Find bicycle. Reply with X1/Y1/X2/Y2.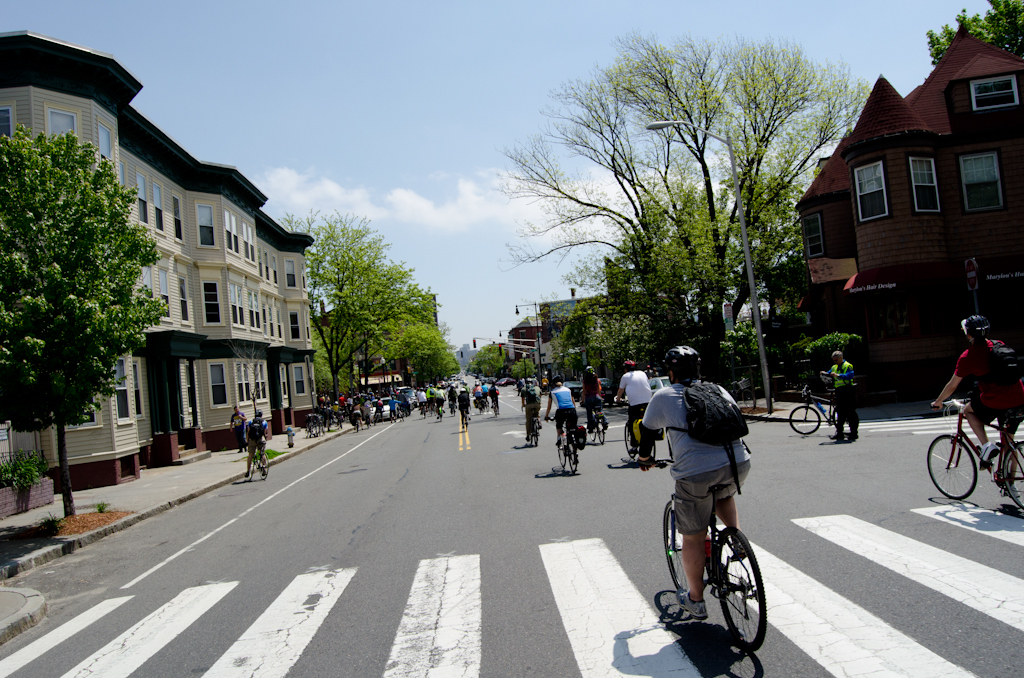
543/413/578/471.
